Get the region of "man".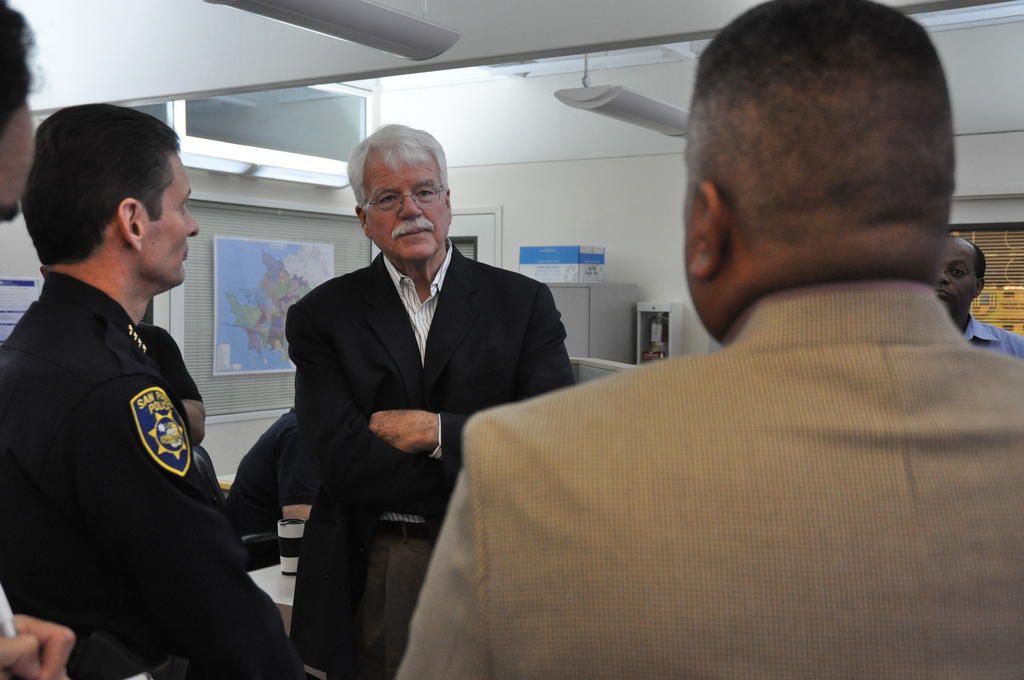
8,100,250,671.
